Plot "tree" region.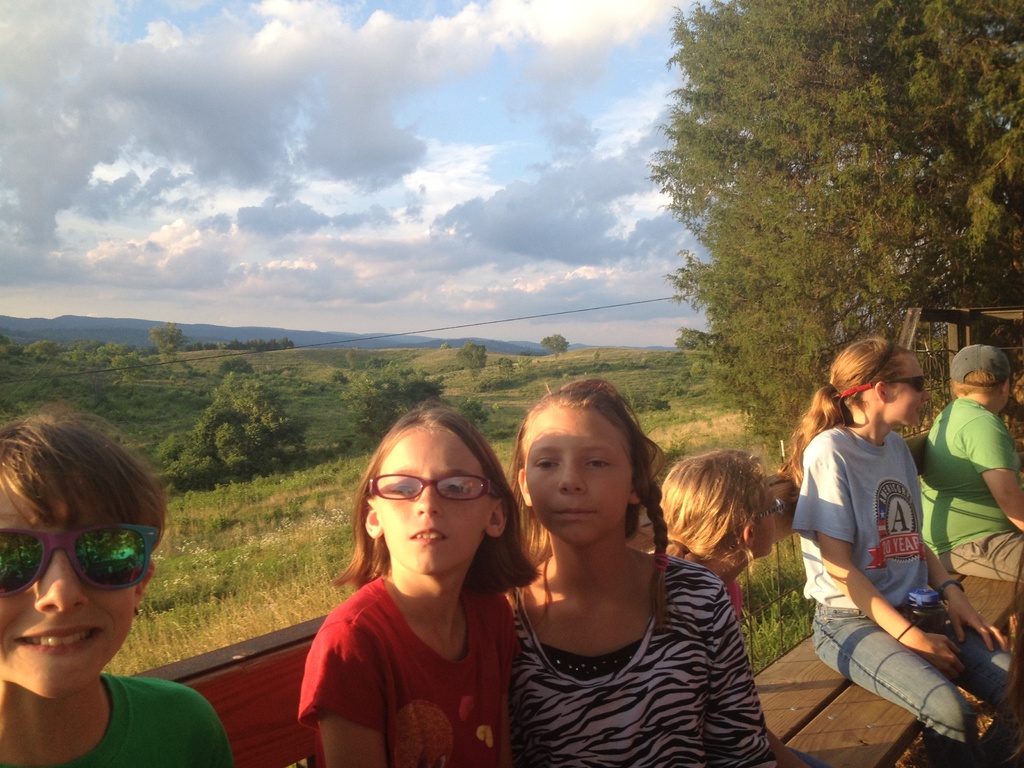
Plotted at select_region(152, 358, 313, 492).
